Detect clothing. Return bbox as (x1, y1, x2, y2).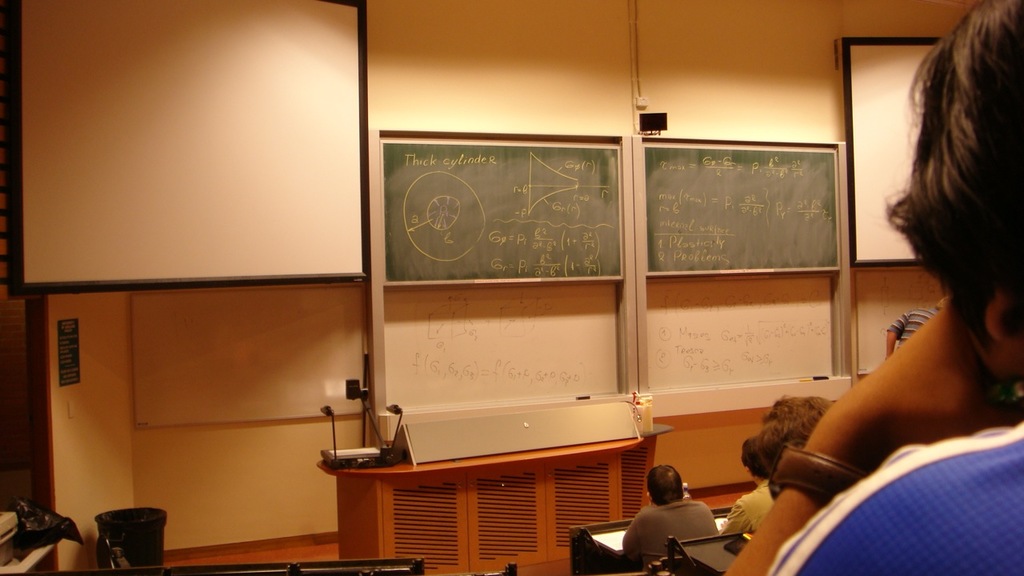
(885, 309, 942, 349).
